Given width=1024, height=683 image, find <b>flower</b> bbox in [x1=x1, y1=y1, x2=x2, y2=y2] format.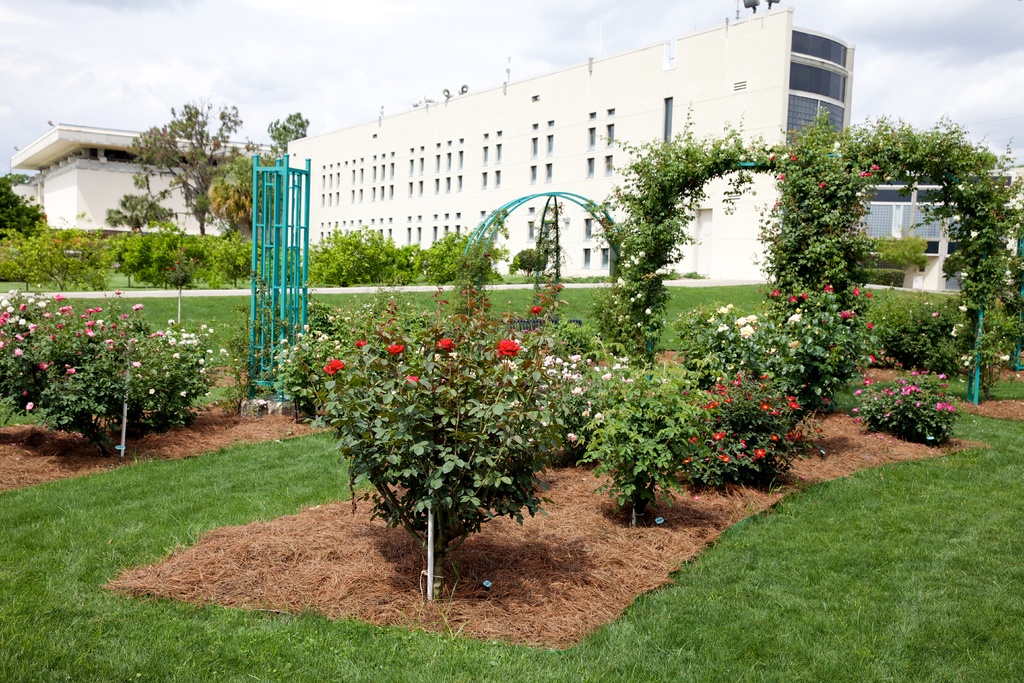
[x1=170, y1=350, x2=180, y2=359].
